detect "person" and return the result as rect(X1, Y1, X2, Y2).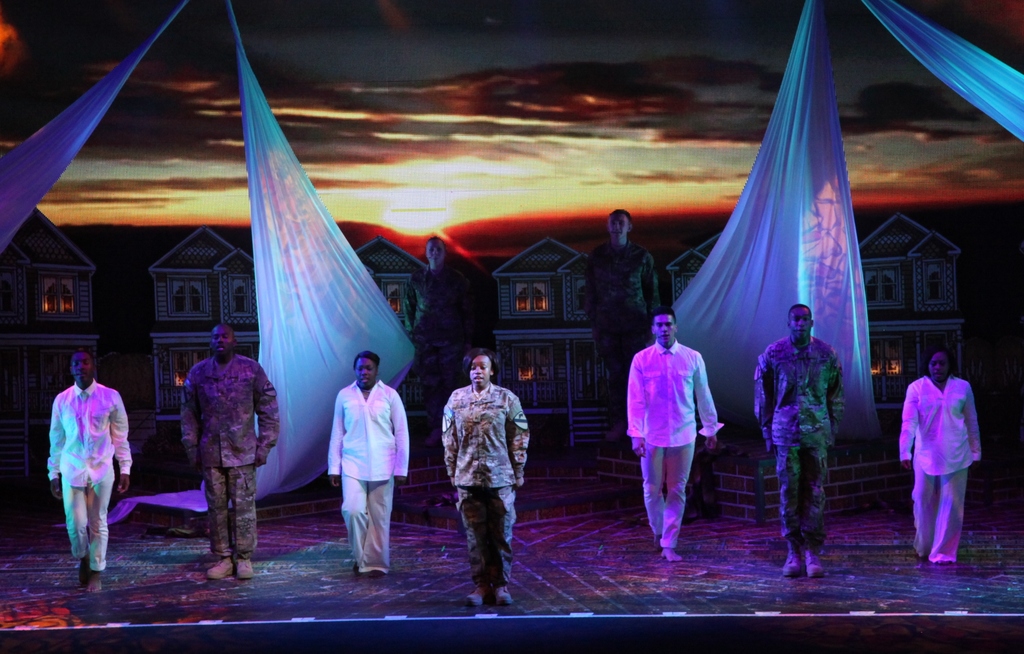
rect(47, 352, 131, 594).
